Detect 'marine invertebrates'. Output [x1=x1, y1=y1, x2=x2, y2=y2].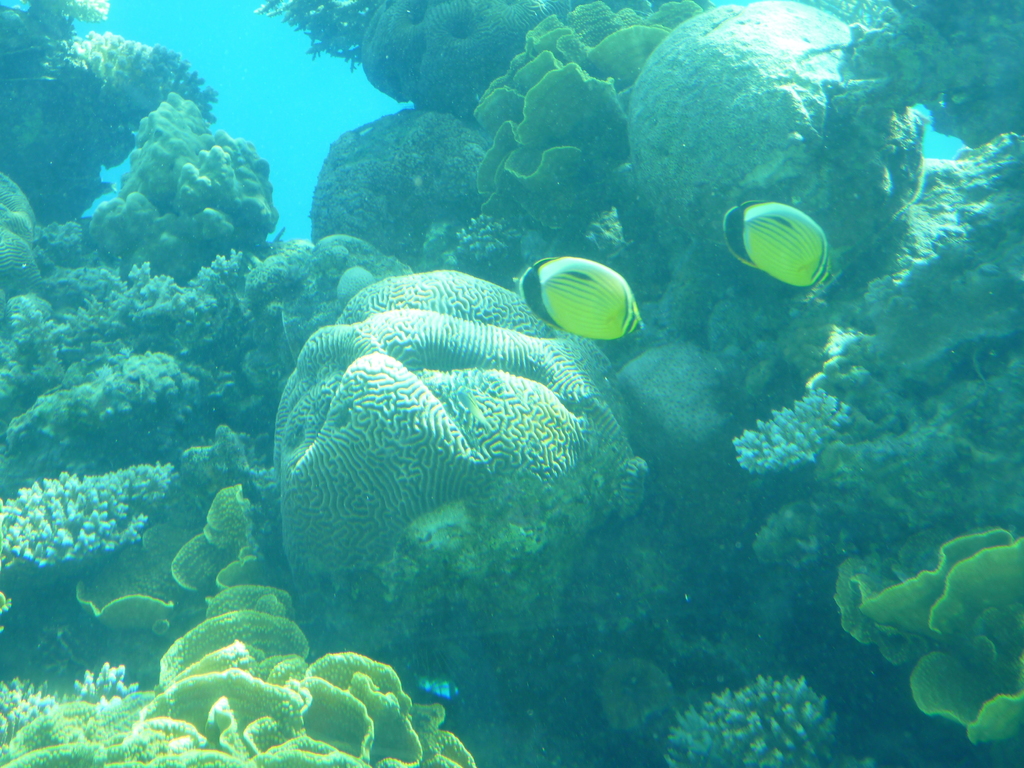
[x1=0, y1=237, x2=307, y2=423].
